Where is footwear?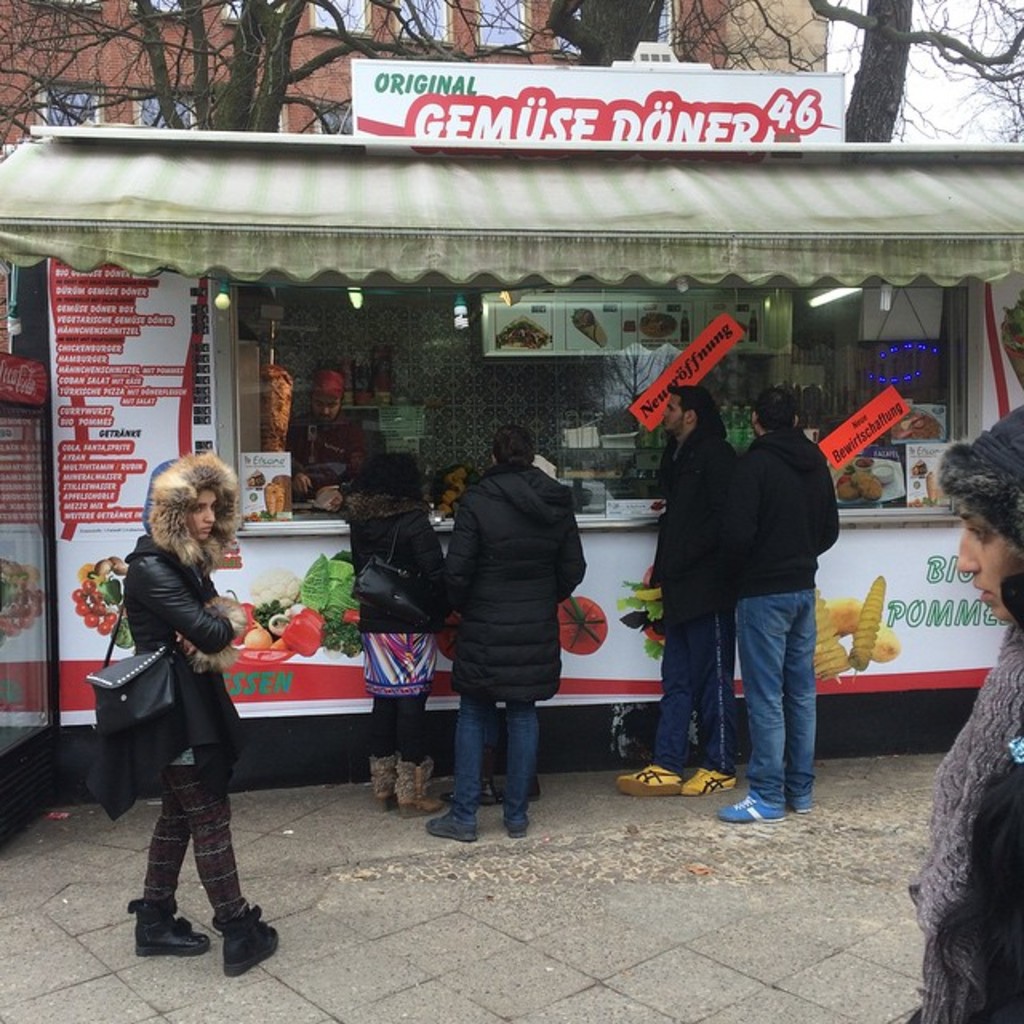
(208,904,280,976).
